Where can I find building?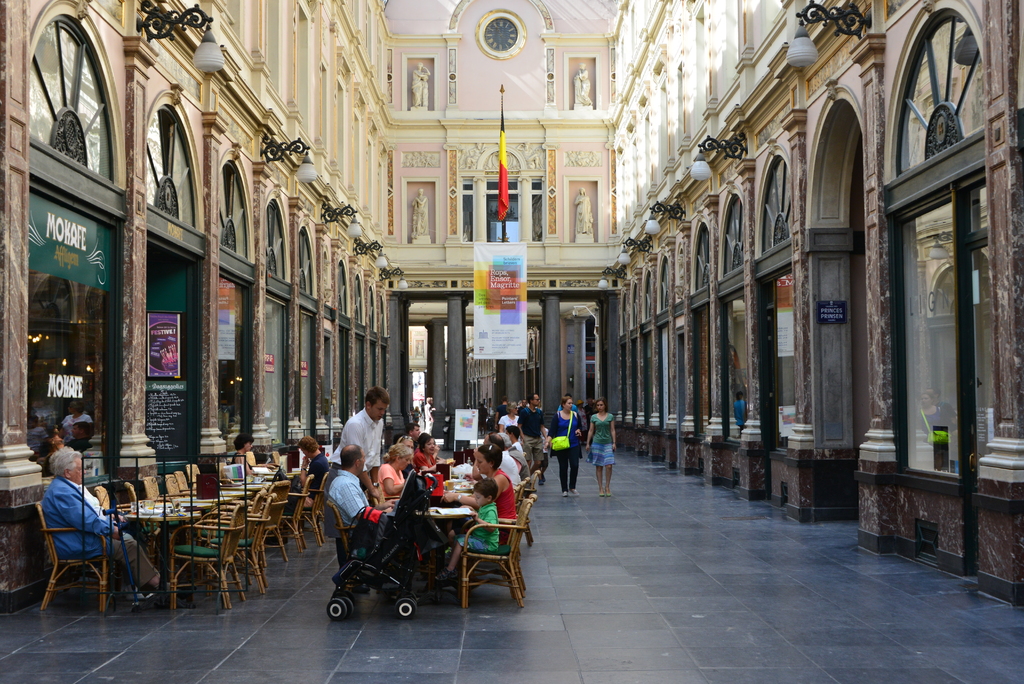
You can find it at {"left": 0, "top": 0, "right": 1023, "bottom": 607}.
